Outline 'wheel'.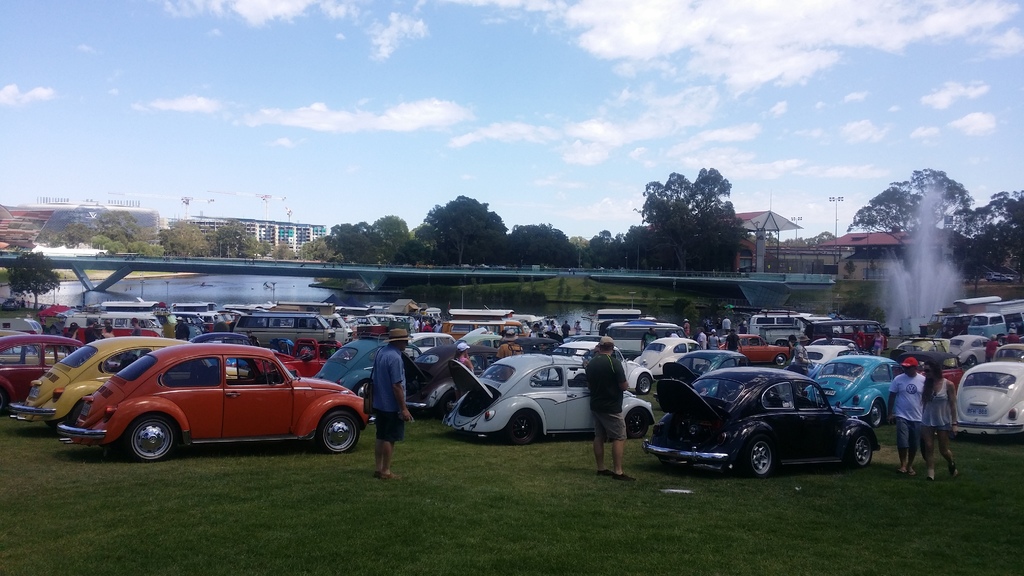
Outline: 851,431,871,467.
